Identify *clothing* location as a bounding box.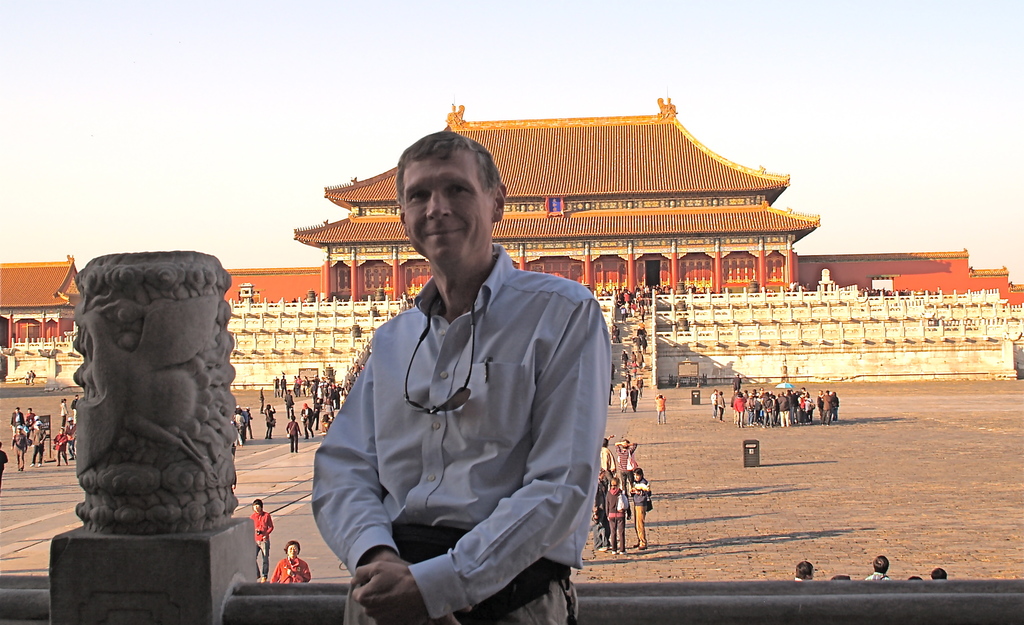
<box>659,411,671,426</box>.
